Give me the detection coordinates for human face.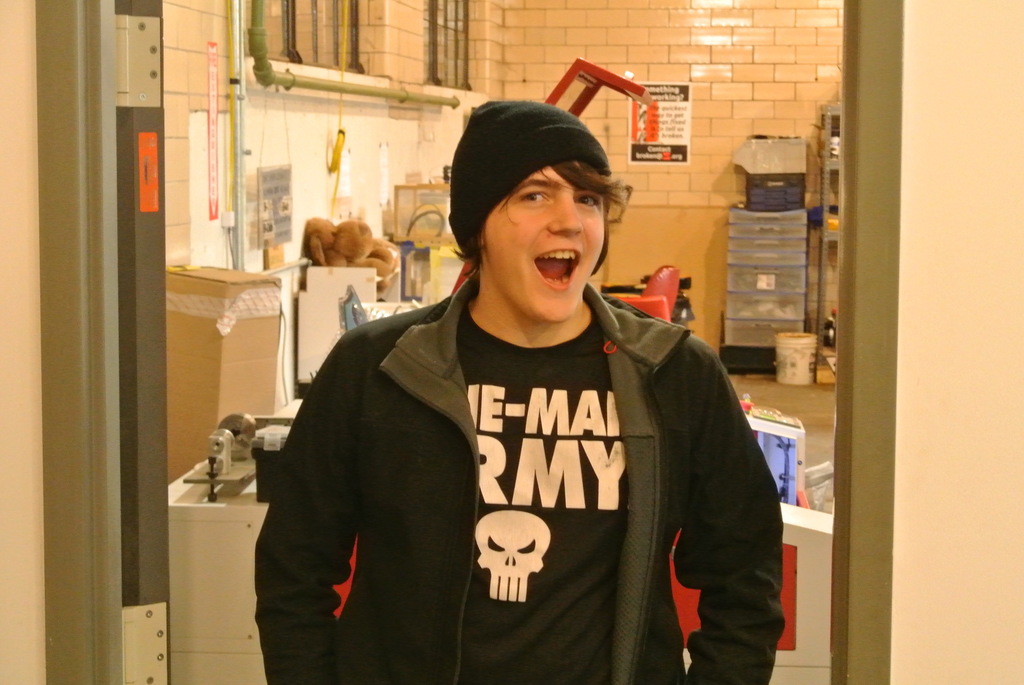
[491,167,607,323].
